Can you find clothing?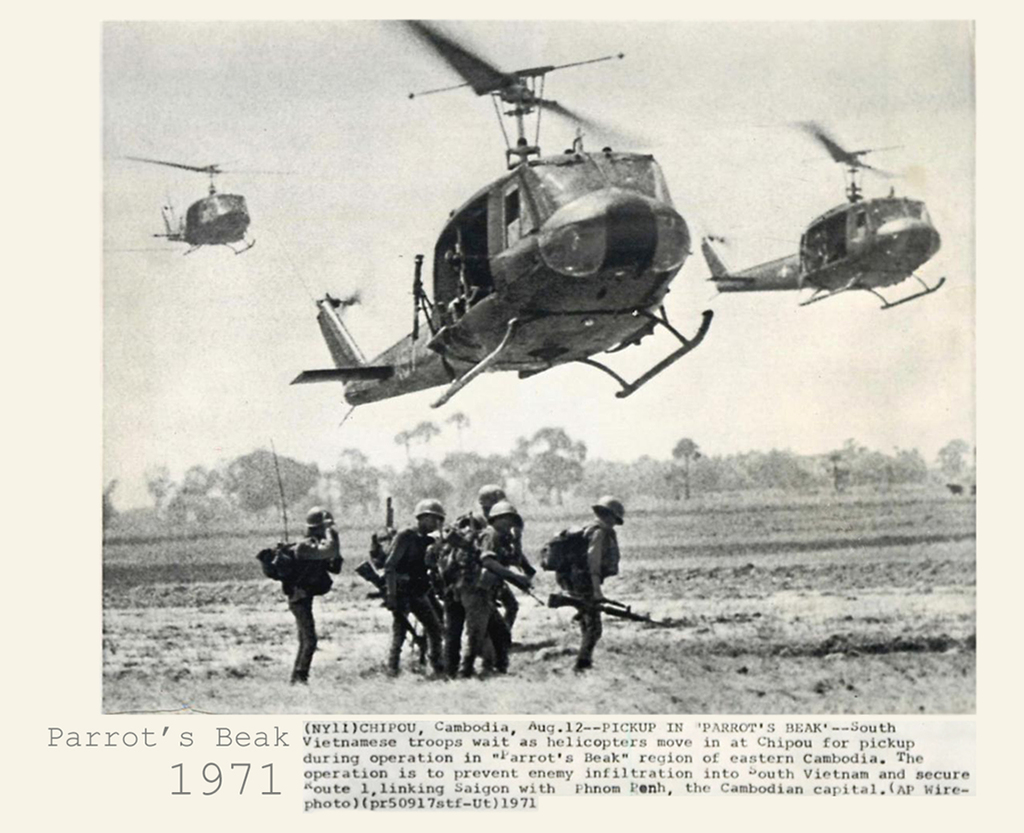
Yes, bounding box: <region>557, 511, 612, 681</region>.
